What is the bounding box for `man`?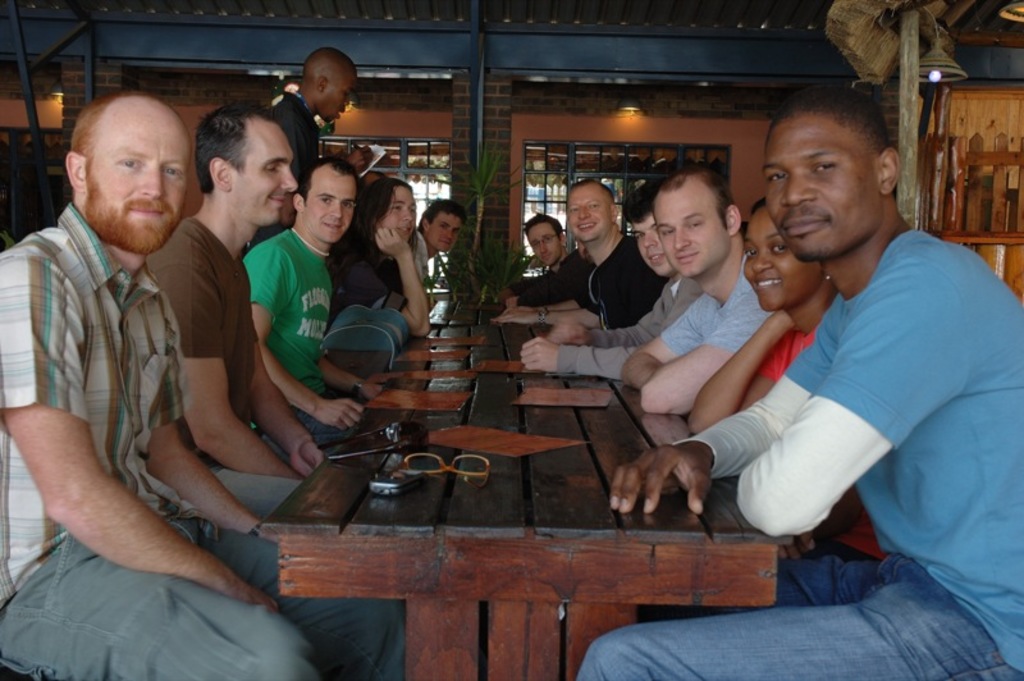
x1=0 y1=93 x2=404 y2=680.
